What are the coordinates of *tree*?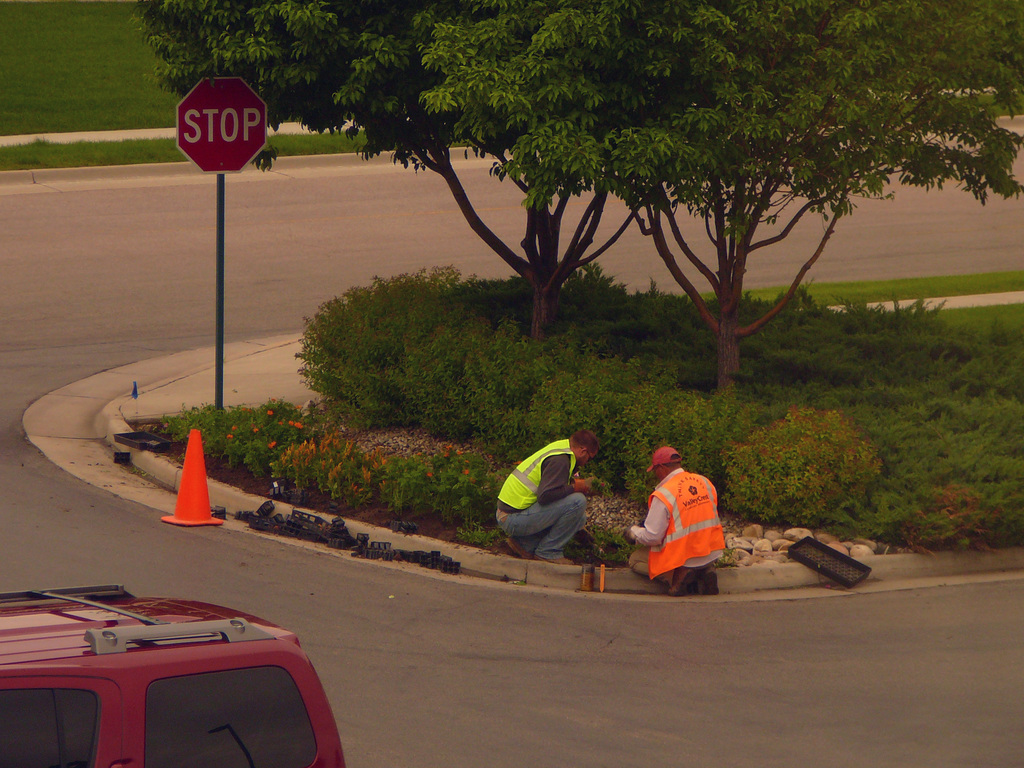
126/0/646/342.
